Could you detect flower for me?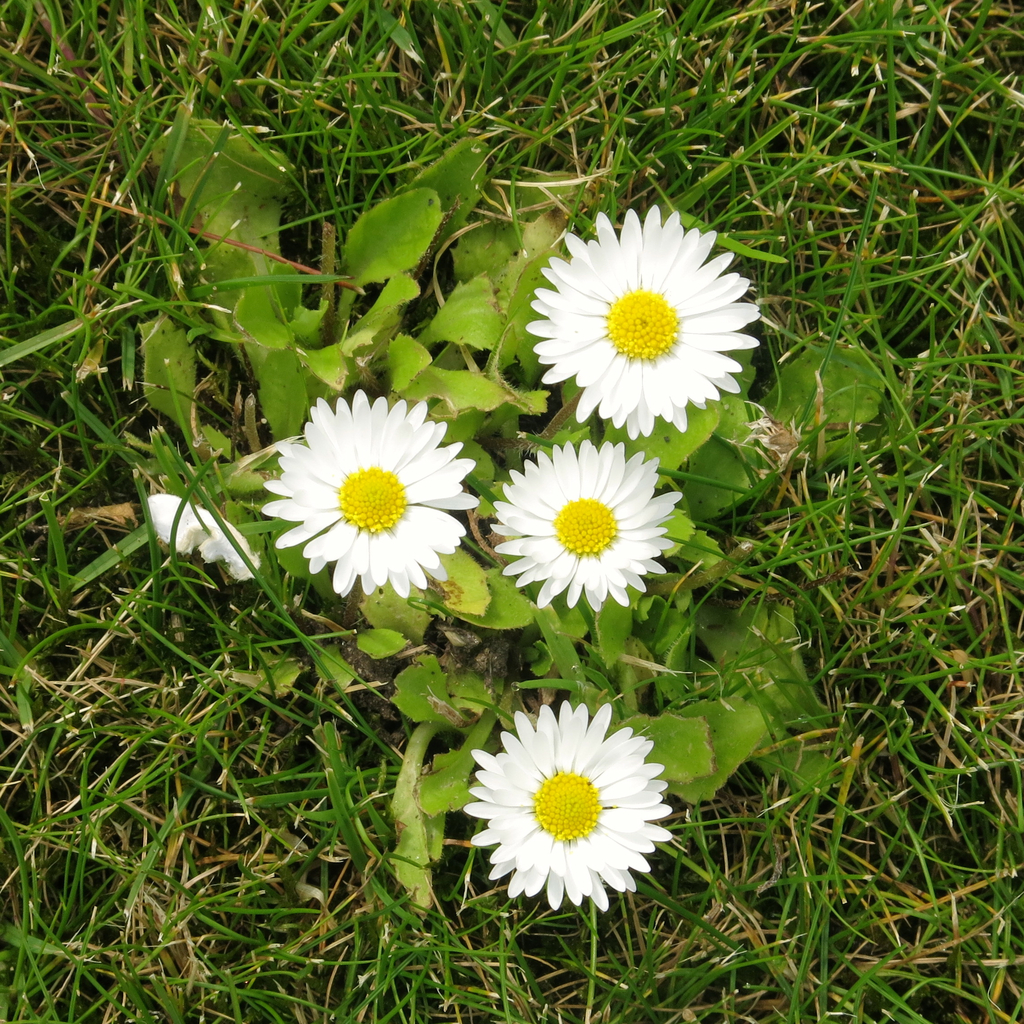
Detection result: x1=526 y1=204 x2=767 y2=438.
